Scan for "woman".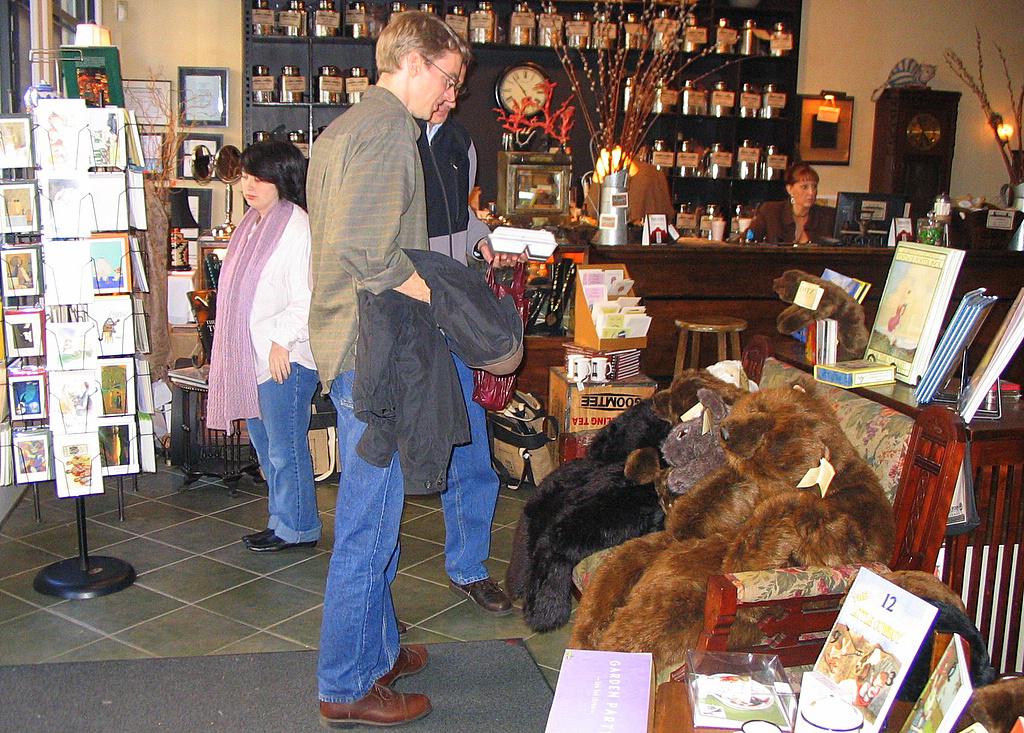
Scan result: crop(192, 132, 343, 577).
